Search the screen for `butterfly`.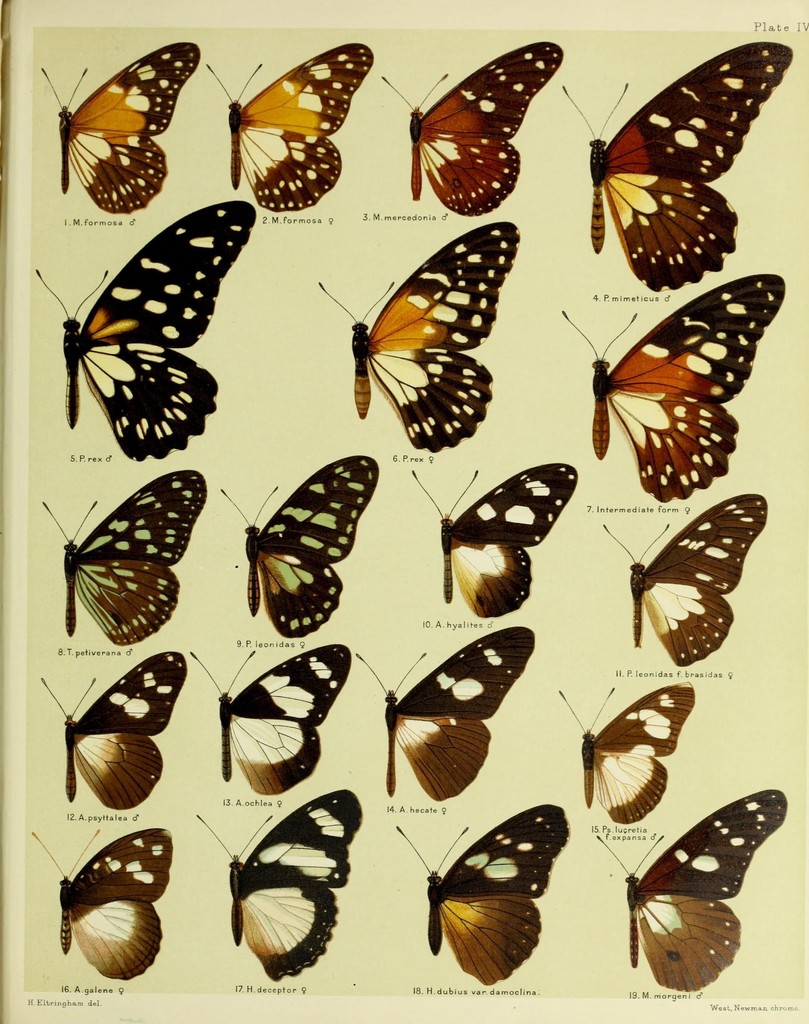
Found at <region>348, 624, 537, 804</region>.
